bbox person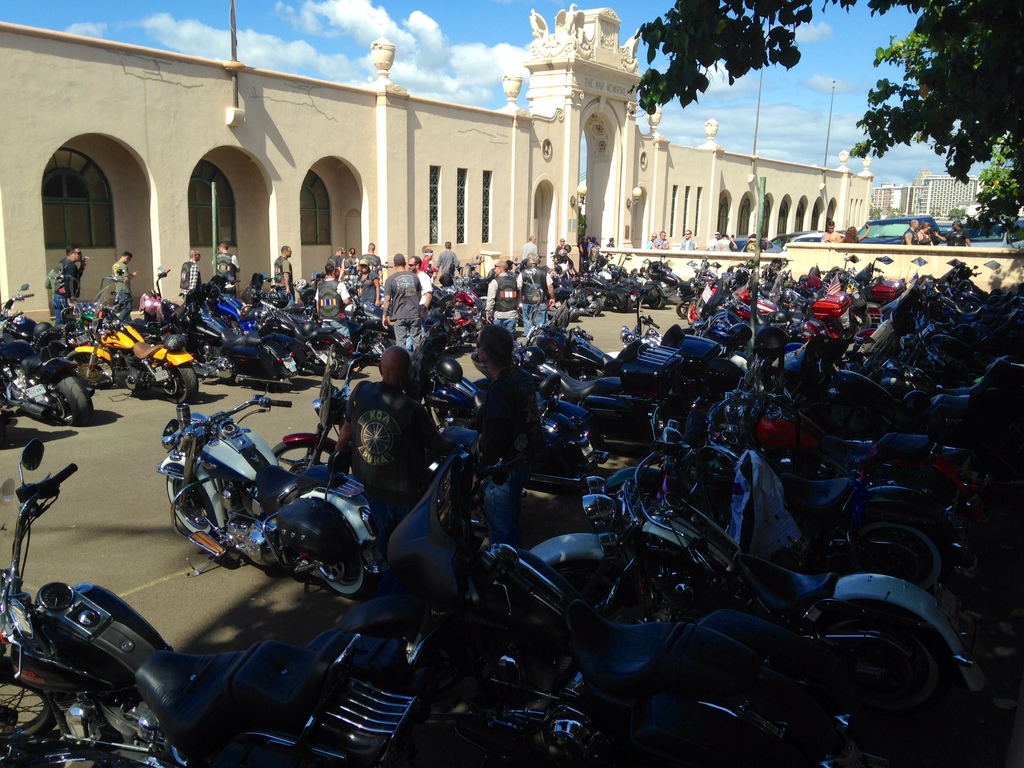
(355,260,381,303)
